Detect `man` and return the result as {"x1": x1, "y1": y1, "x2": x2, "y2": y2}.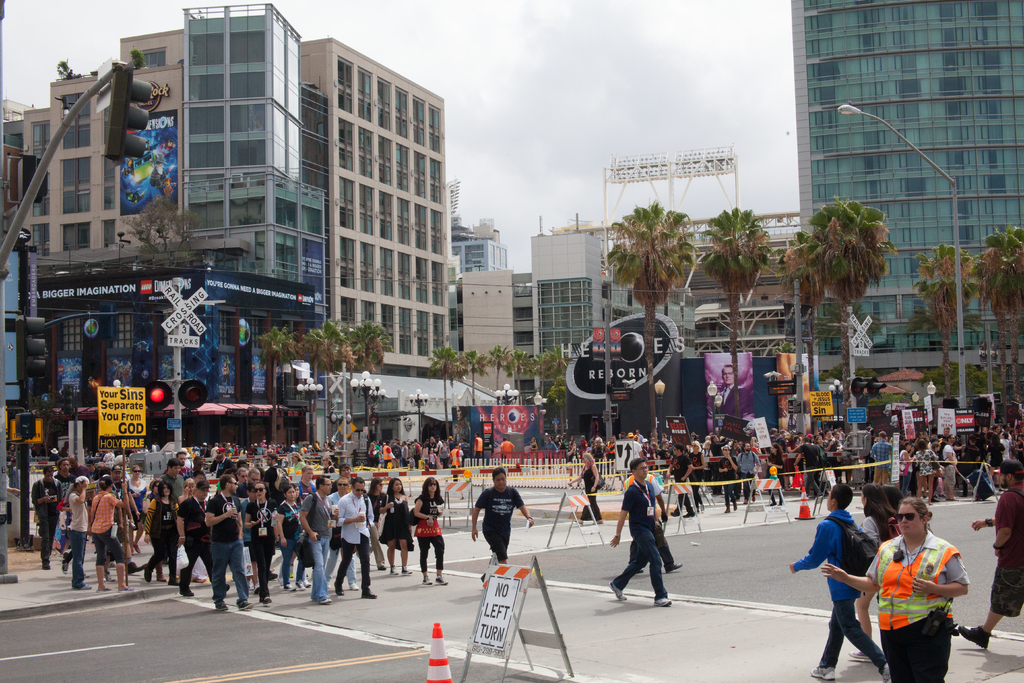
{"x1": 942, "y1": 431, "x2": 961, "y2": 499}.
